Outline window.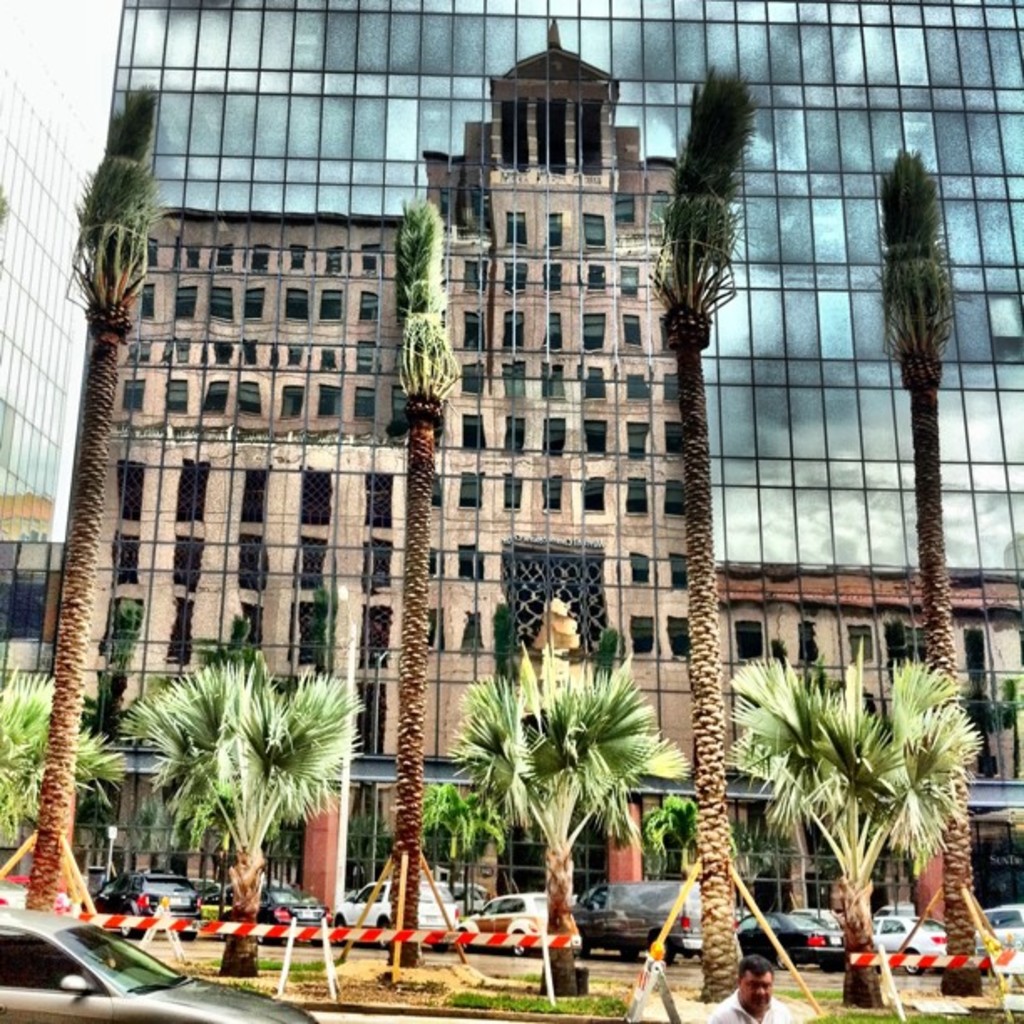
Outline: bbox=[540, 308, 566, 351].
